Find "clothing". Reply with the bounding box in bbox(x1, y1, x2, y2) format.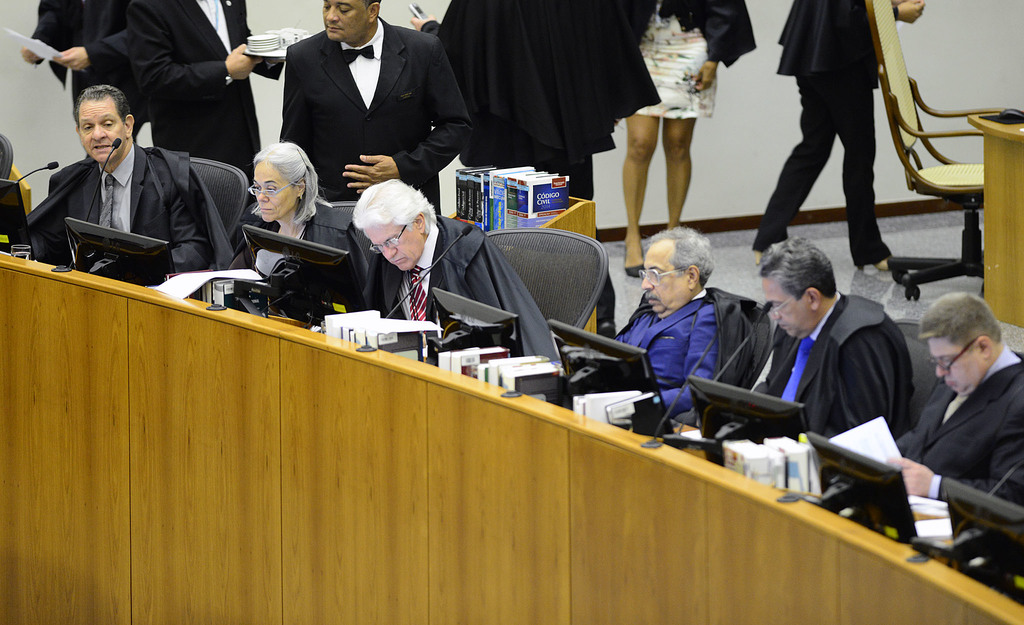
bbox(608, 289, 764, 428).
